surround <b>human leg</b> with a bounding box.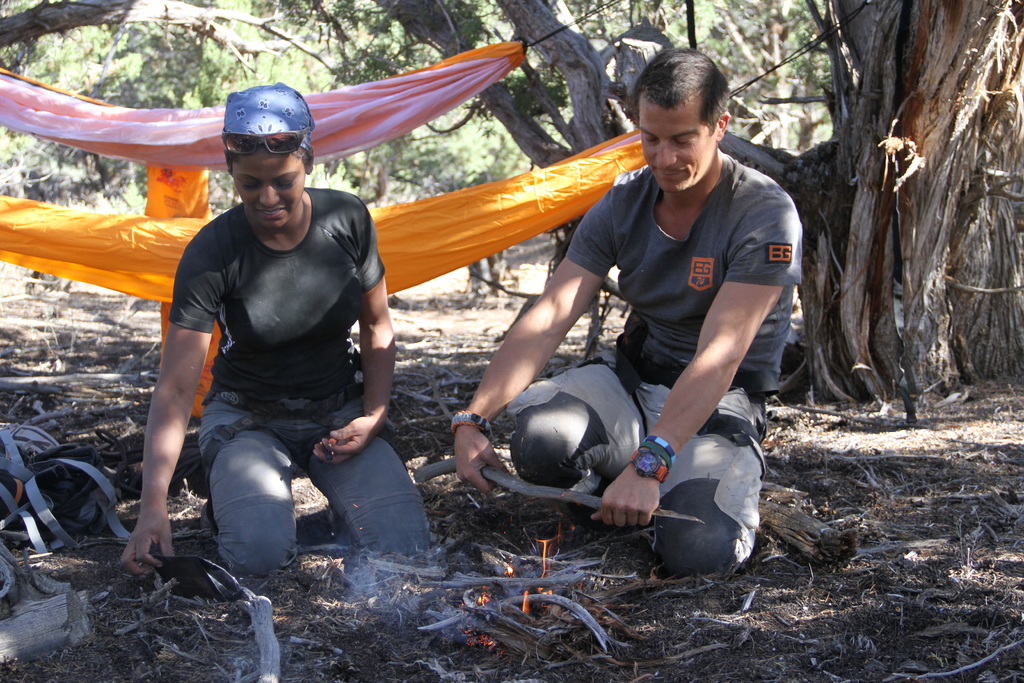
201 399 296 573.
